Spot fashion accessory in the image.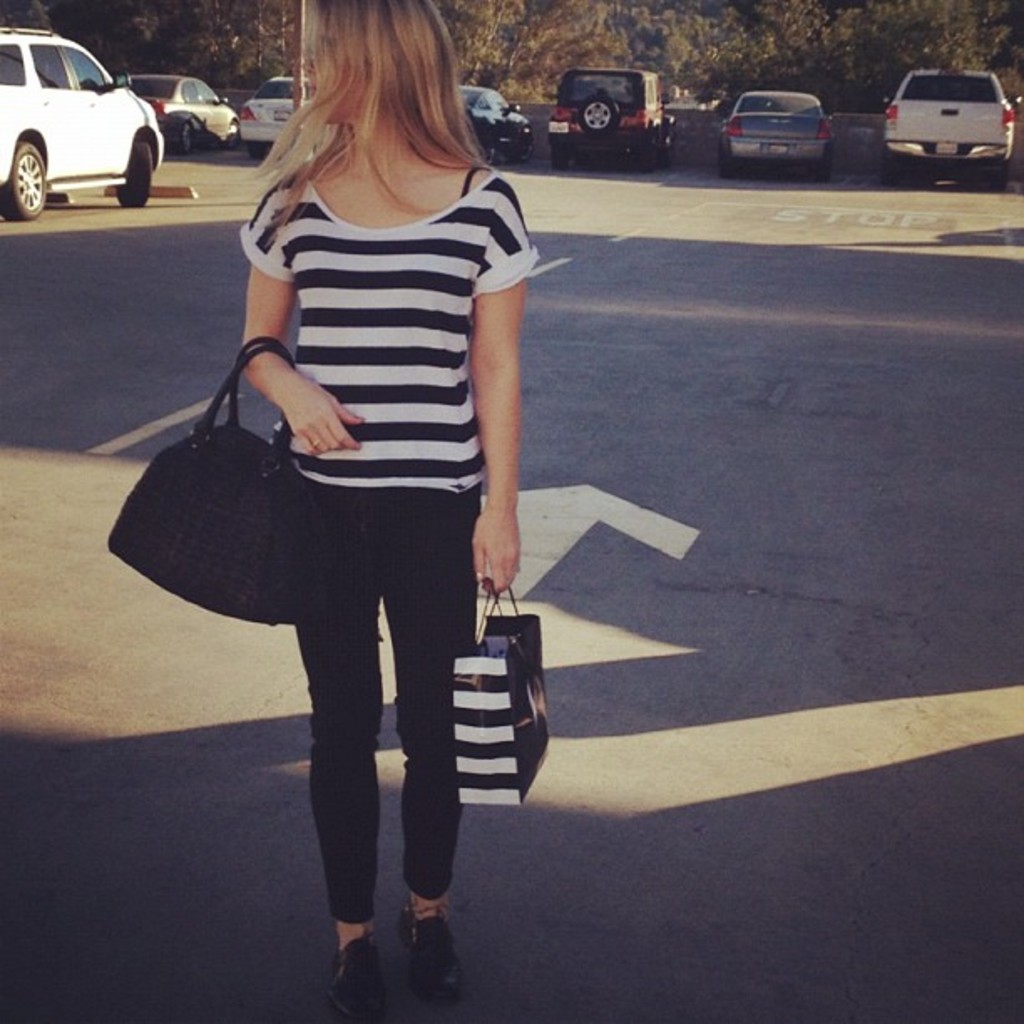
fashion accessory found at x1=326 y1=917 x2=387 y2=1021.
